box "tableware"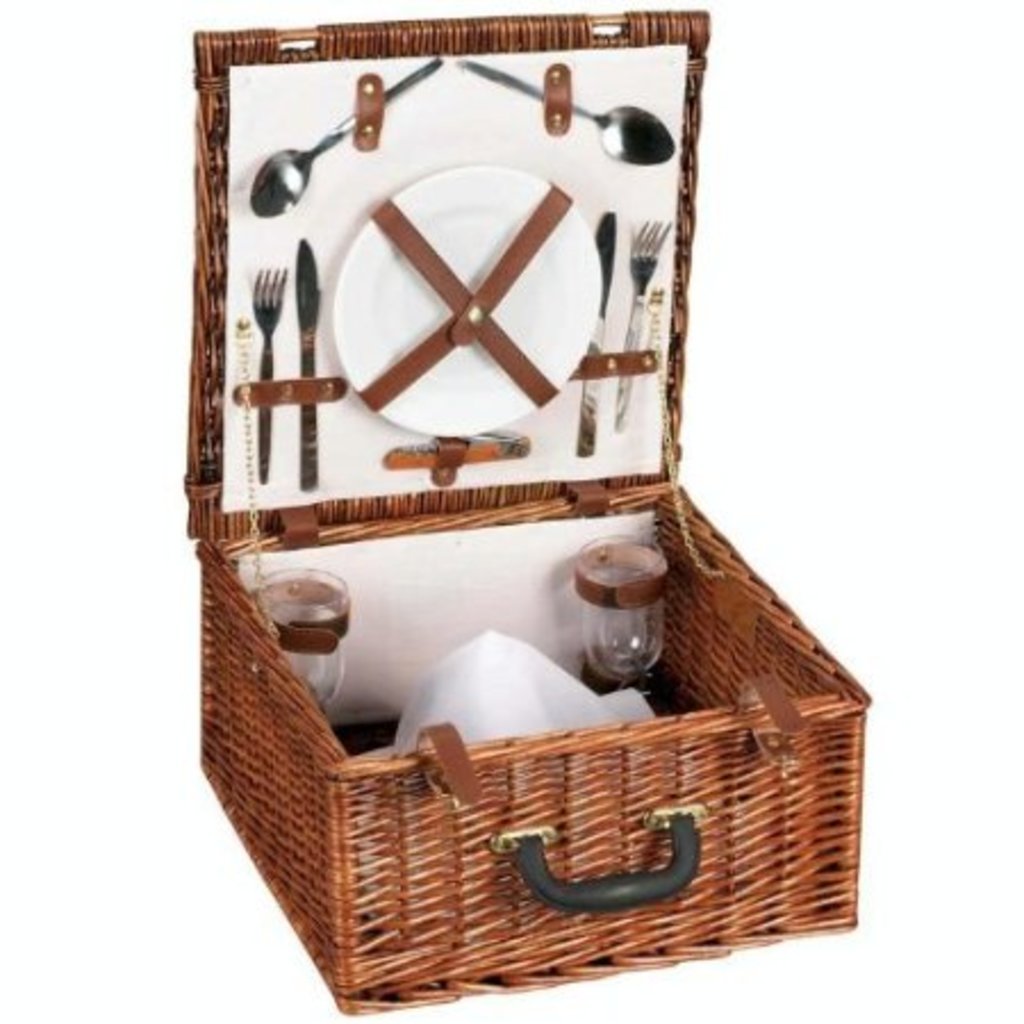
612, 216, 674, 437
